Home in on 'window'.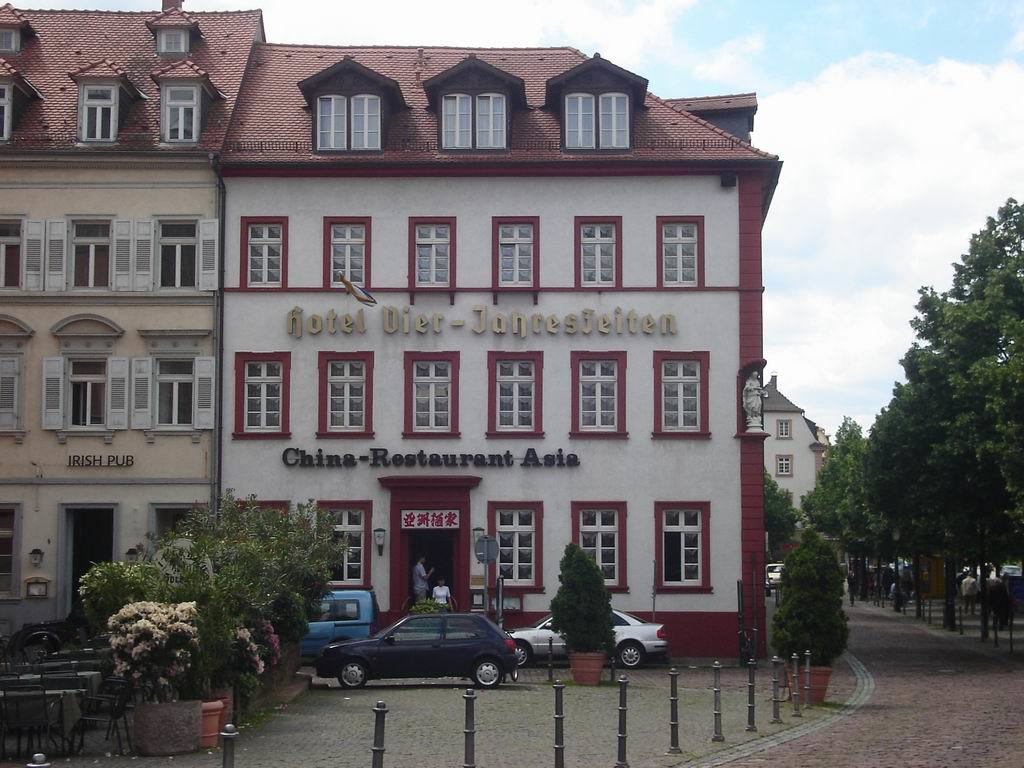
Homed in at pyautogui.locateOnScreen(319, 92, 349, 148).
